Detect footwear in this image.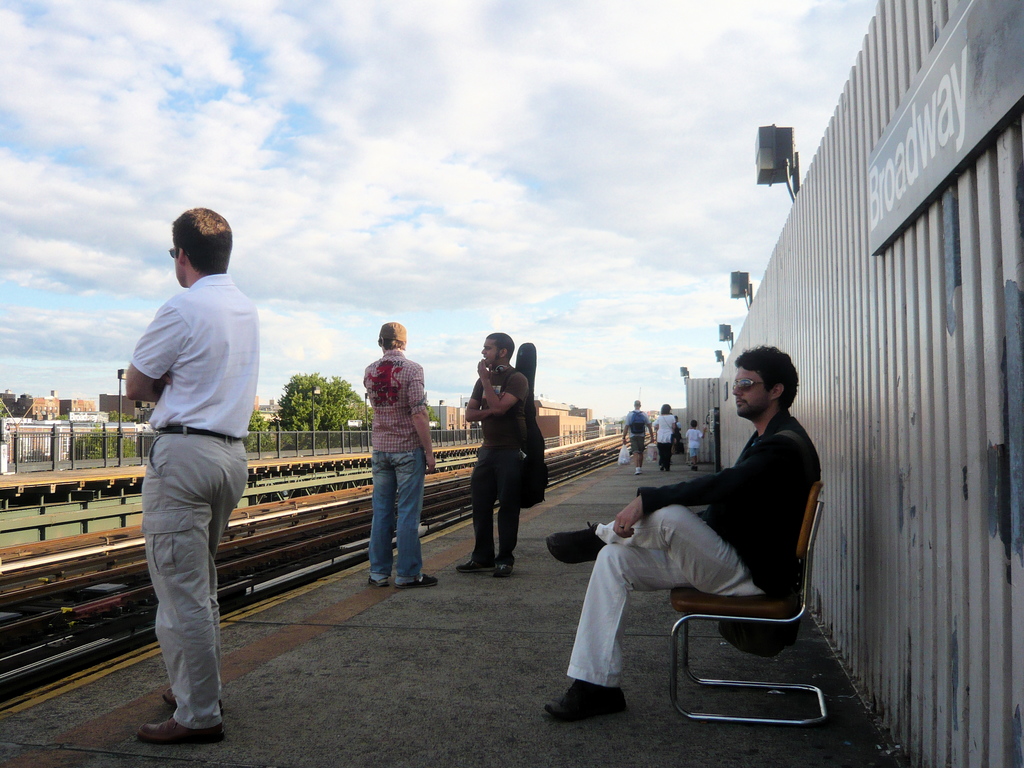
Detection: <region>390, 568, 437, 588</region>.
